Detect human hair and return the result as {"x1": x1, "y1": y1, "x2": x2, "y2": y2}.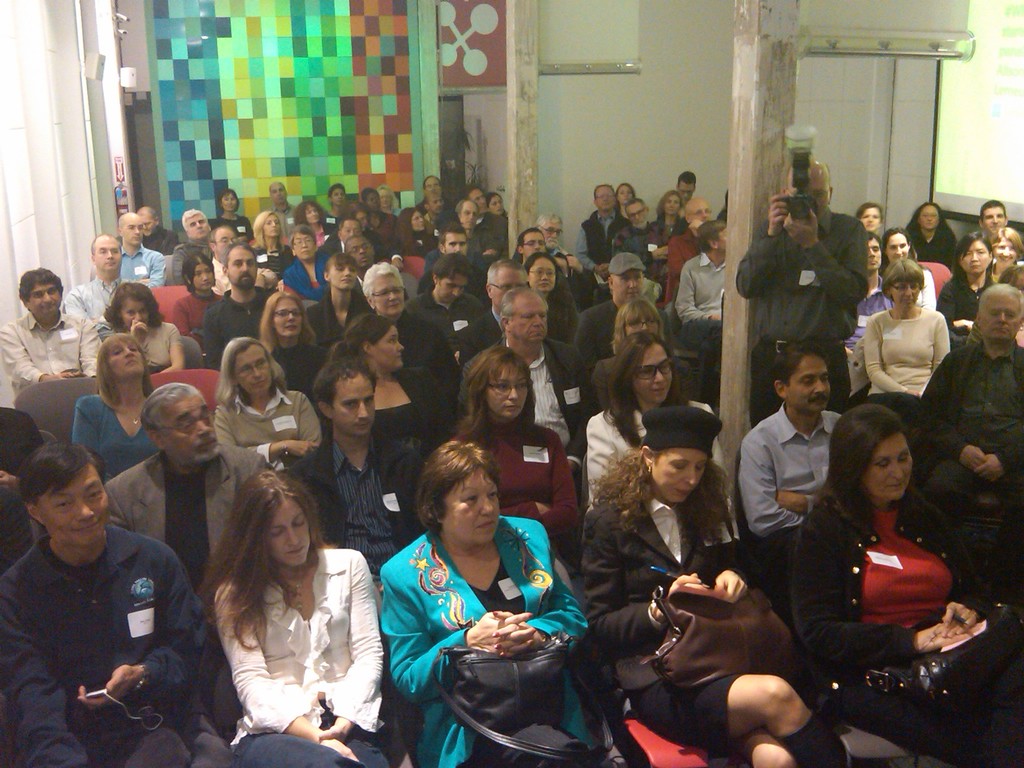
{"x1": 486, "y1": 260, "x2": 529, "y2": 292}.
